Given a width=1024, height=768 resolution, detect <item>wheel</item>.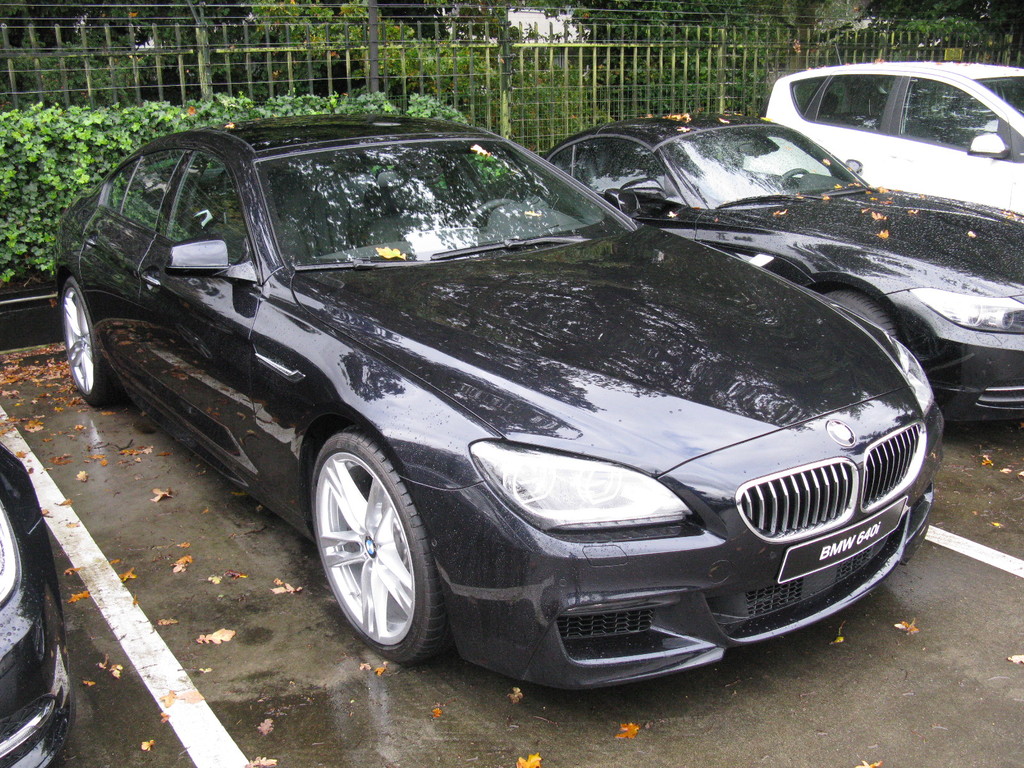
819:290:902:347.
